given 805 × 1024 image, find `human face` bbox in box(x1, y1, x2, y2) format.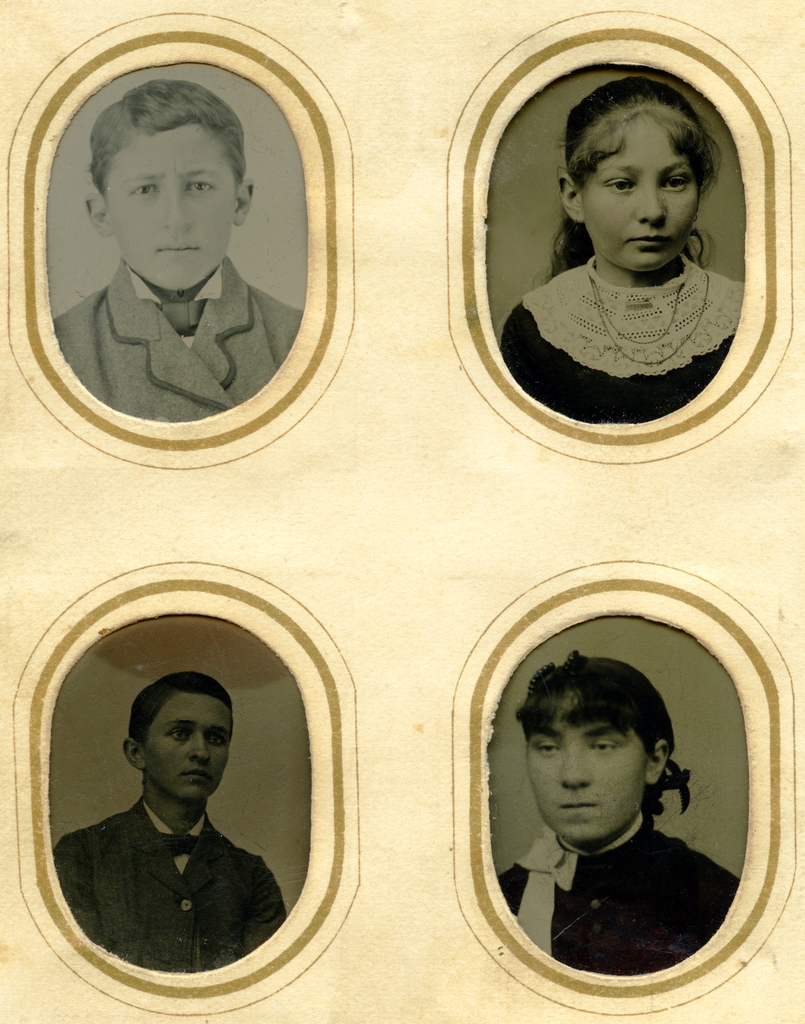
box(145, 696, 230, 797).
